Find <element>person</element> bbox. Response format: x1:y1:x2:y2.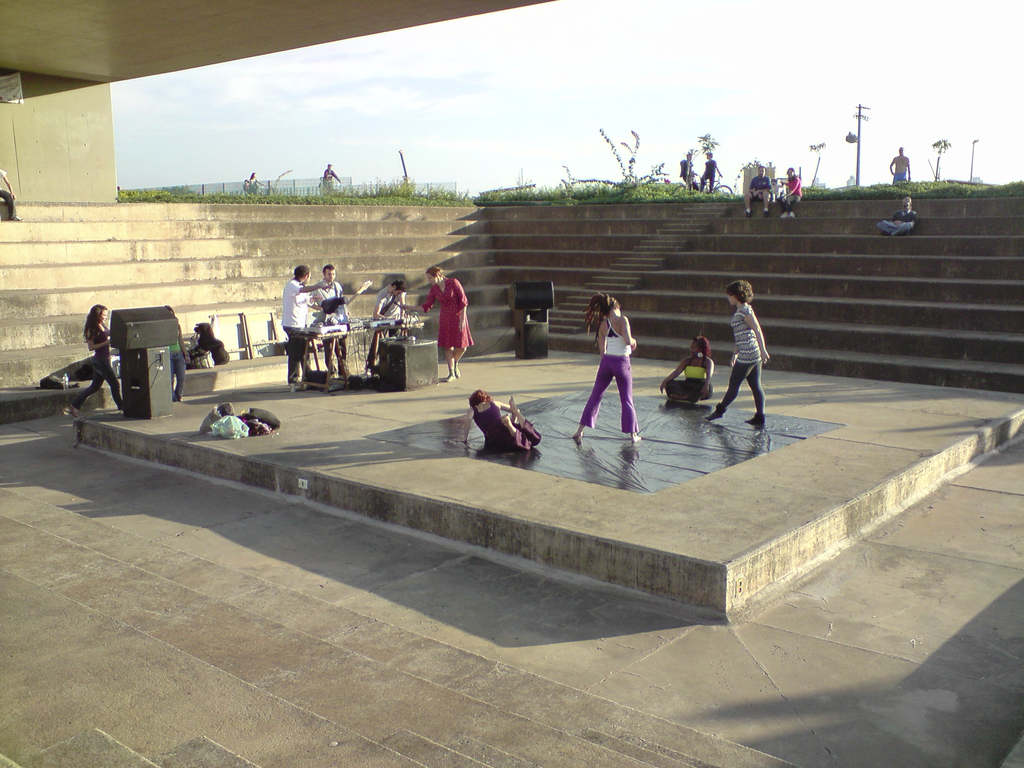
676:154:694:191.
